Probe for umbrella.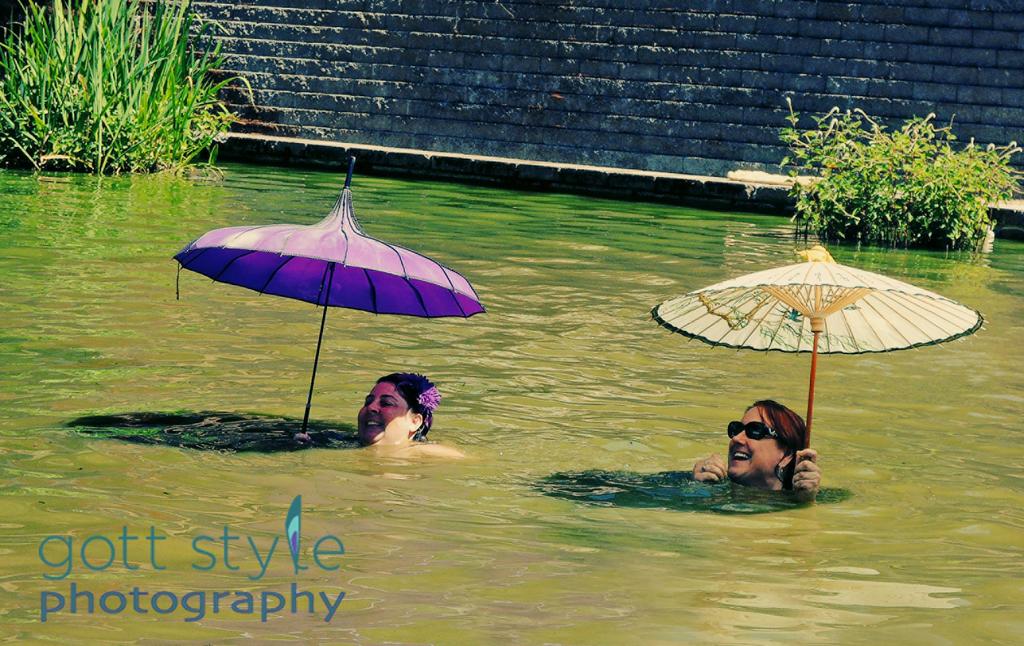
Probe result: x1=171 y1=157 x2=486 y2=436.
